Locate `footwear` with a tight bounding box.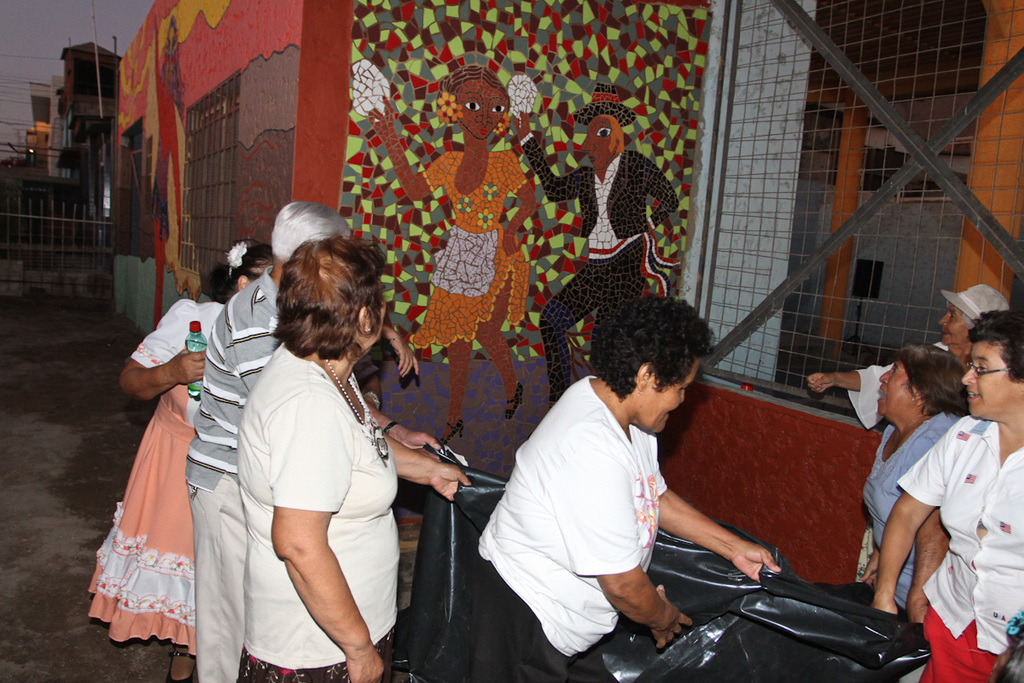
detection(166, 645, 197, 682).
